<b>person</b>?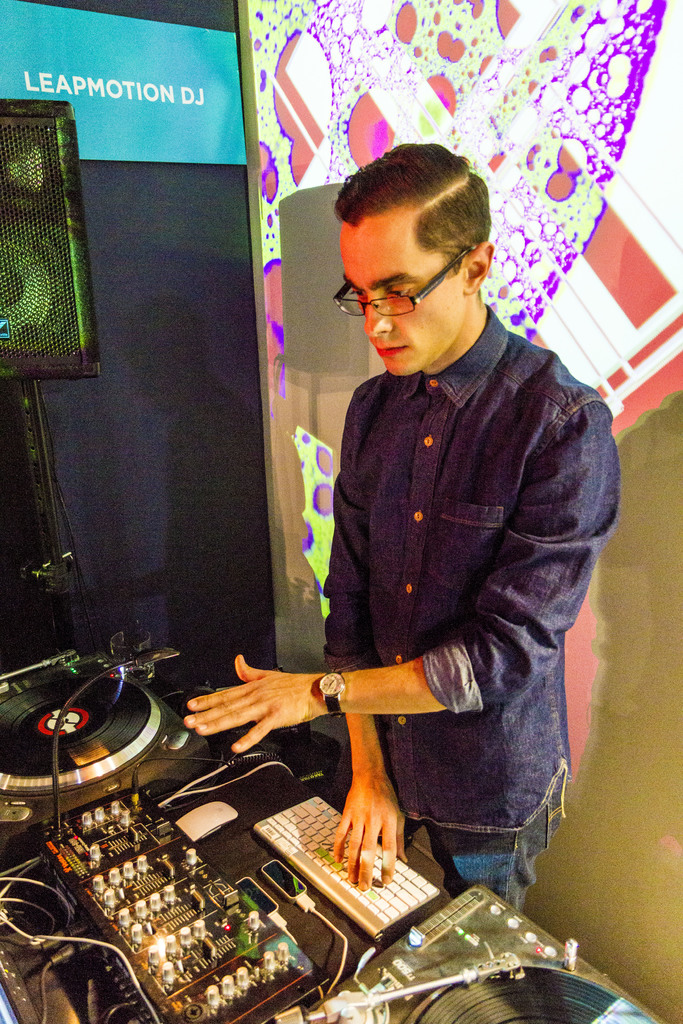
x1=174 y1=141 x2=623 y2=911
